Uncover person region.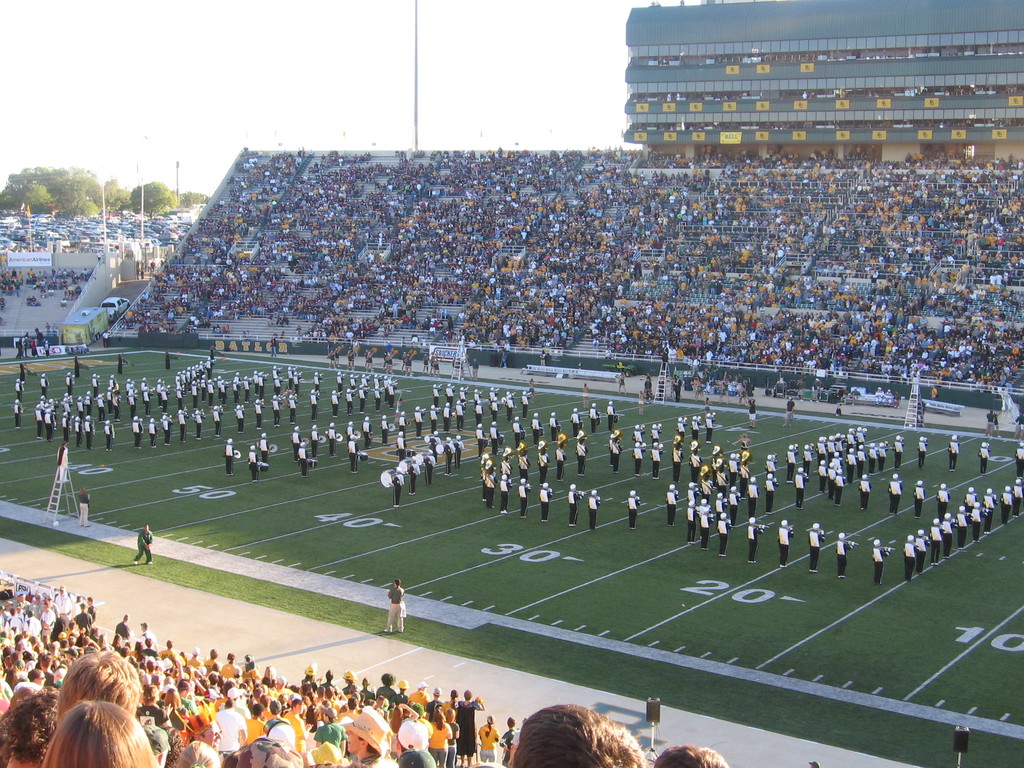
Uncovered: region(693, 498, 708, 538).
